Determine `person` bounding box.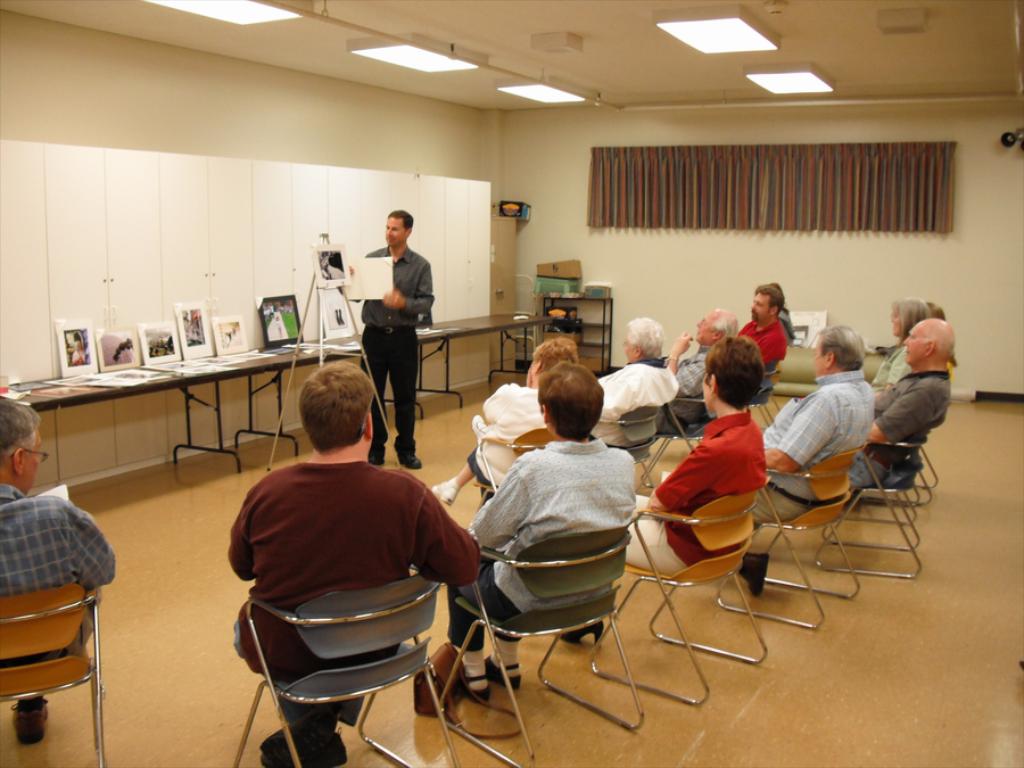
Determined: region(0, 390, 119, 738).
